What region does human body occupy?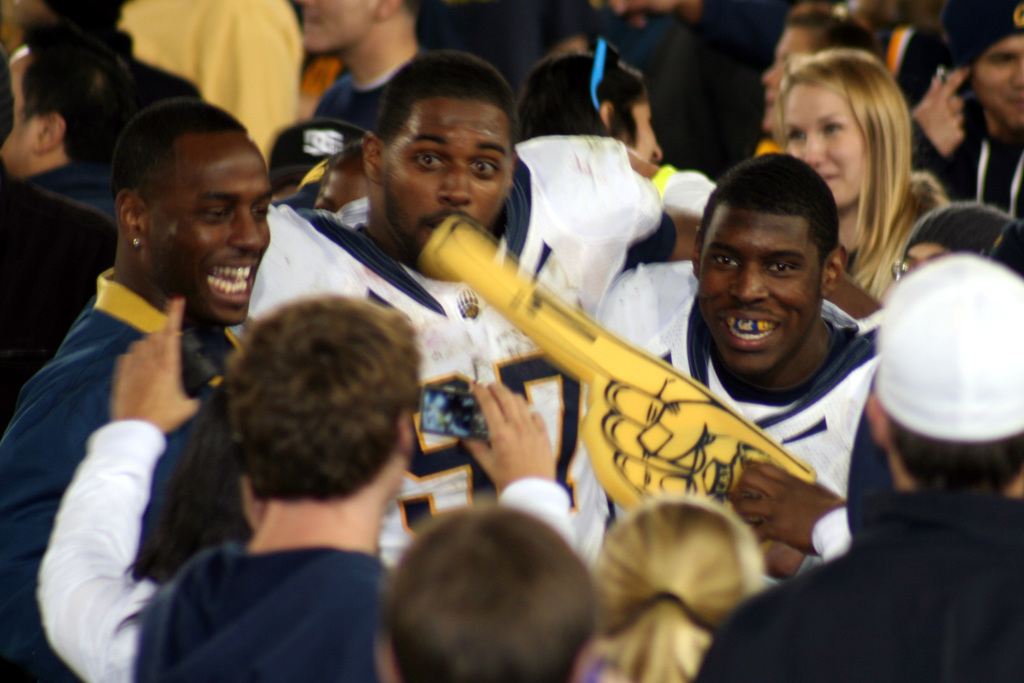
x1=307, y1=50, x2=428, y2=134.
